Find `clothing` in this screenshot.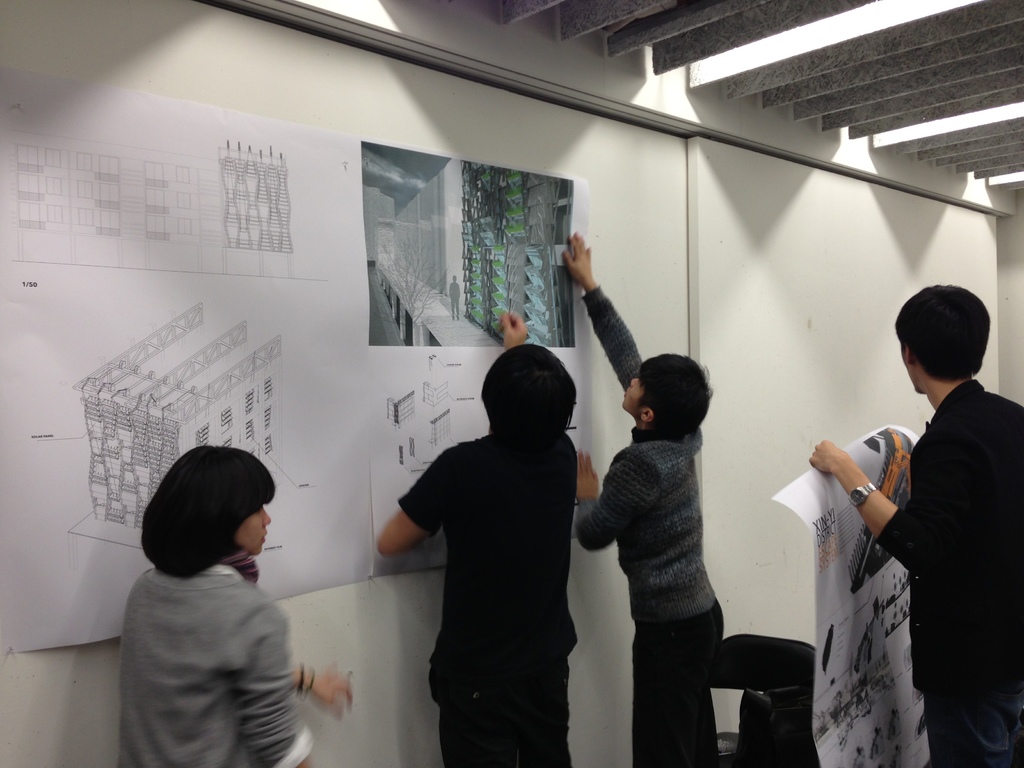
The bounding box for `clothing` is x1=447 y1=279 x2=461 y2=317.
